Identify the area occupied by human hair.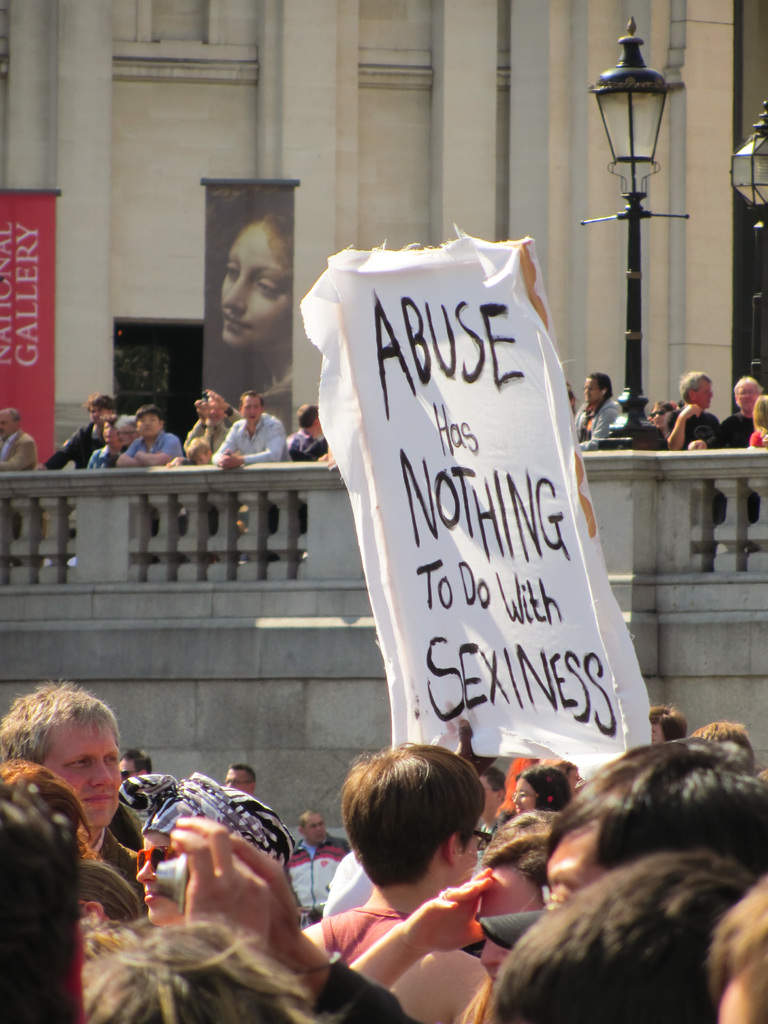
Area: <bbox>131, 404, 172, 430</bbox>.
